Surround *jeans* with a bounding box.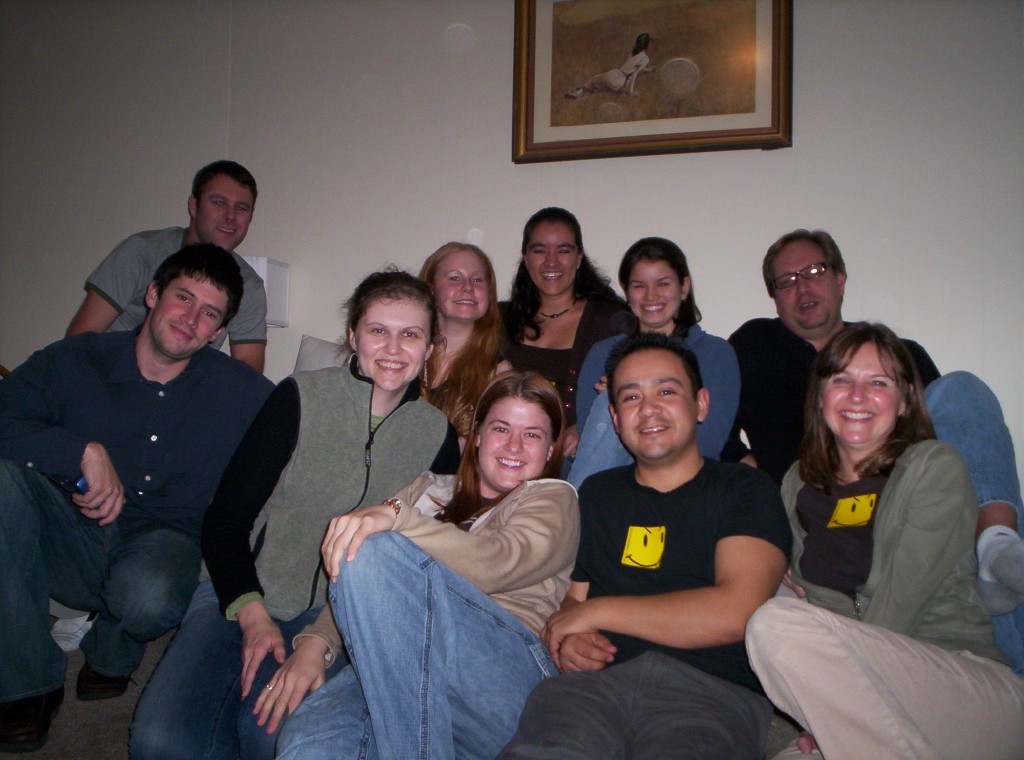
[570, 391, 641, 492].
